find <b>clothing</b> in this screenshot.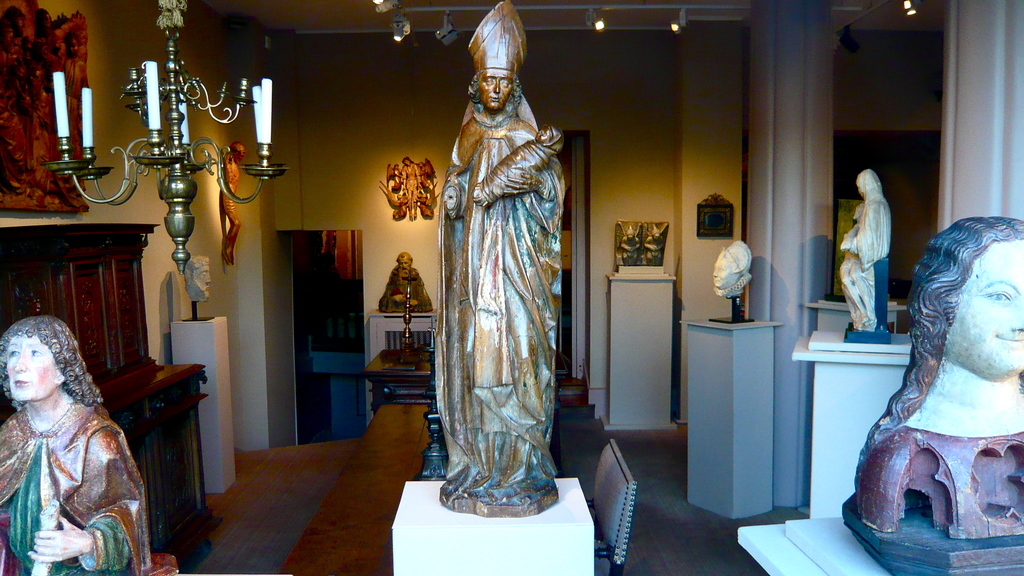
The bounding box for <b>clothing</b> is select_region(836, 166, 891, 332).
